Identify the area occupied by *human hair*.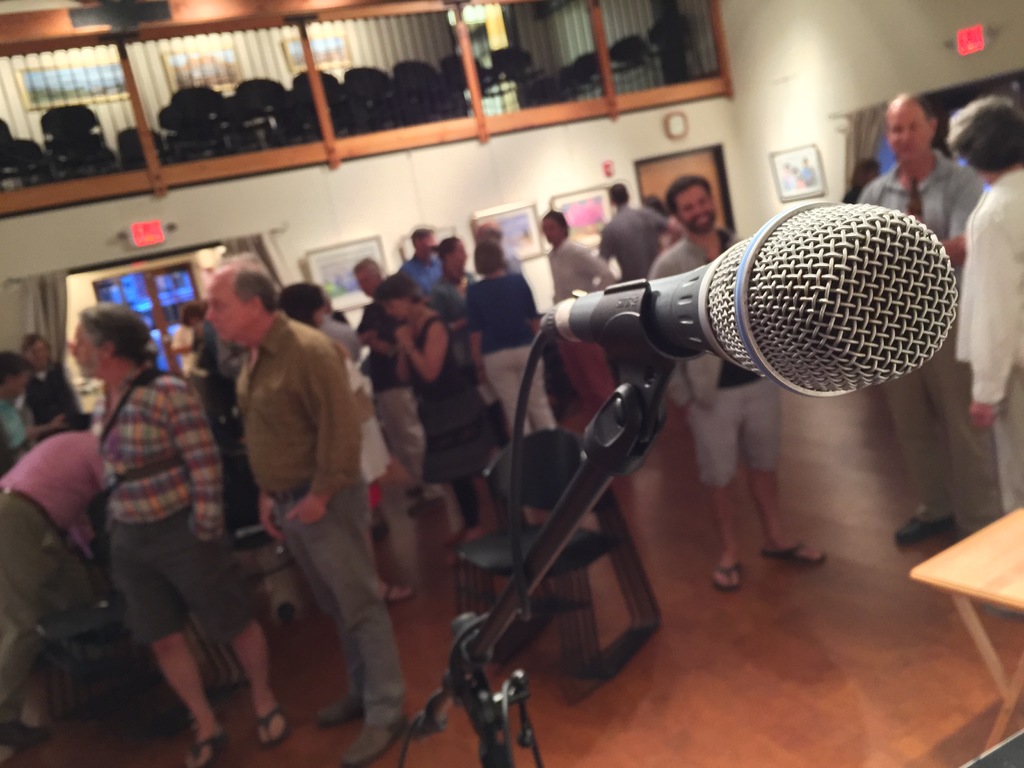
Area: select_region(543, 209, 568, 236).
